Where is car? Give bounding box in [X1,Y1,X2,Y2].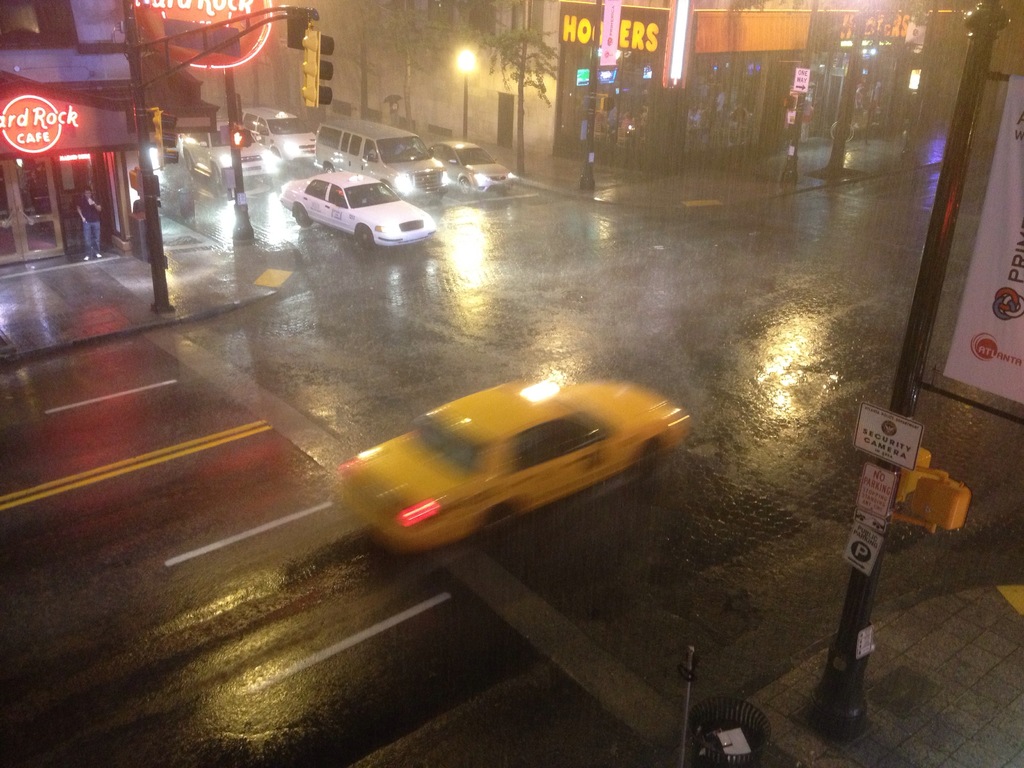
[294,164,423,247].
